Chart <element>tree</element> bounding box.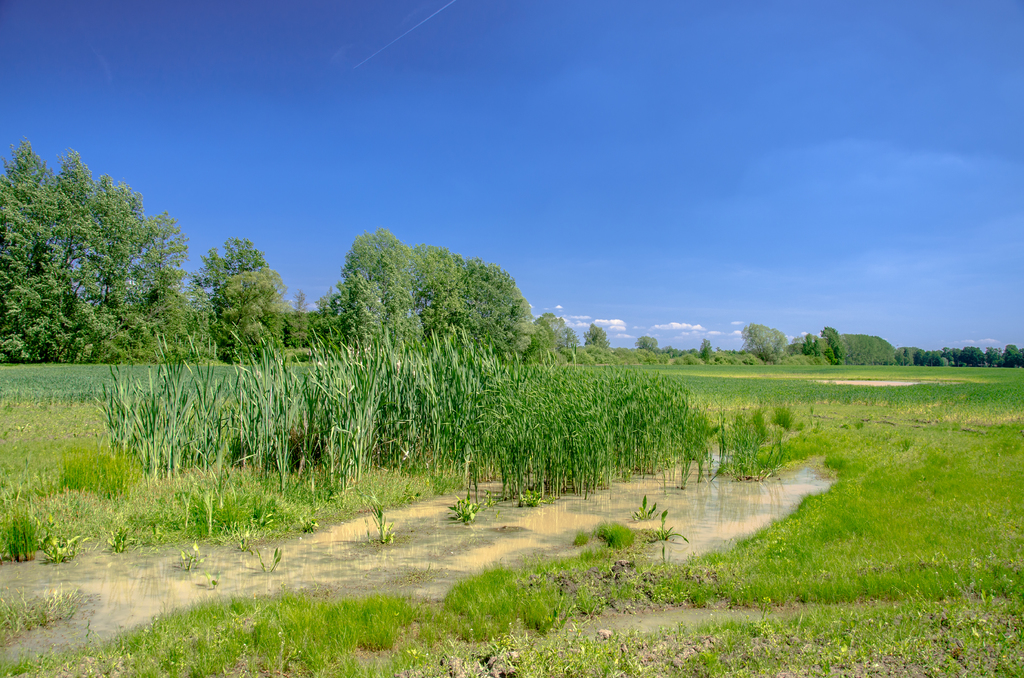
Charted: 302 226 538 362.
